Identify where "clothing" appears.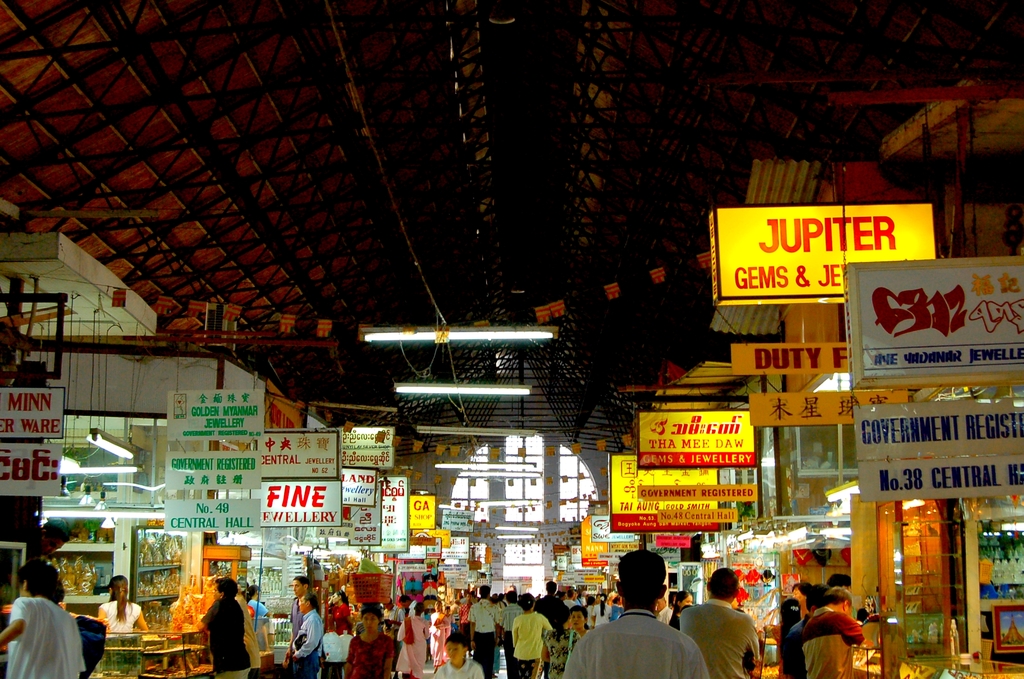
Appears at crop(332, 601, 353, 678).
